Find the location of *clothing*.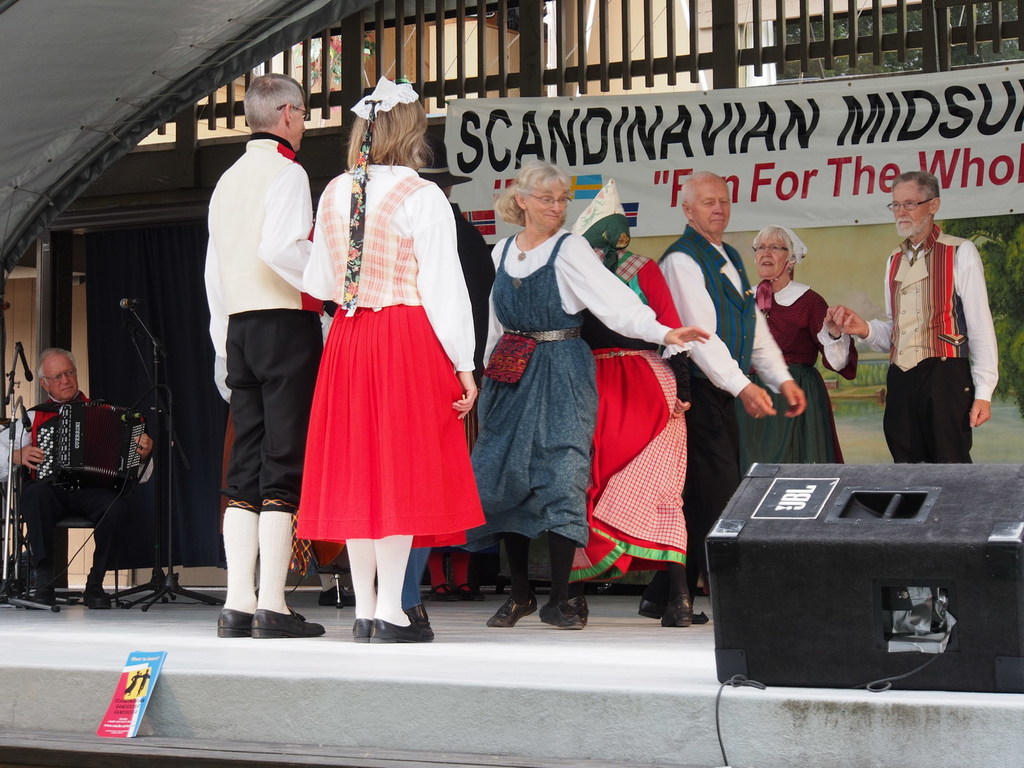
Location: <bbox>880, 202, 994, 464</bbox>.
